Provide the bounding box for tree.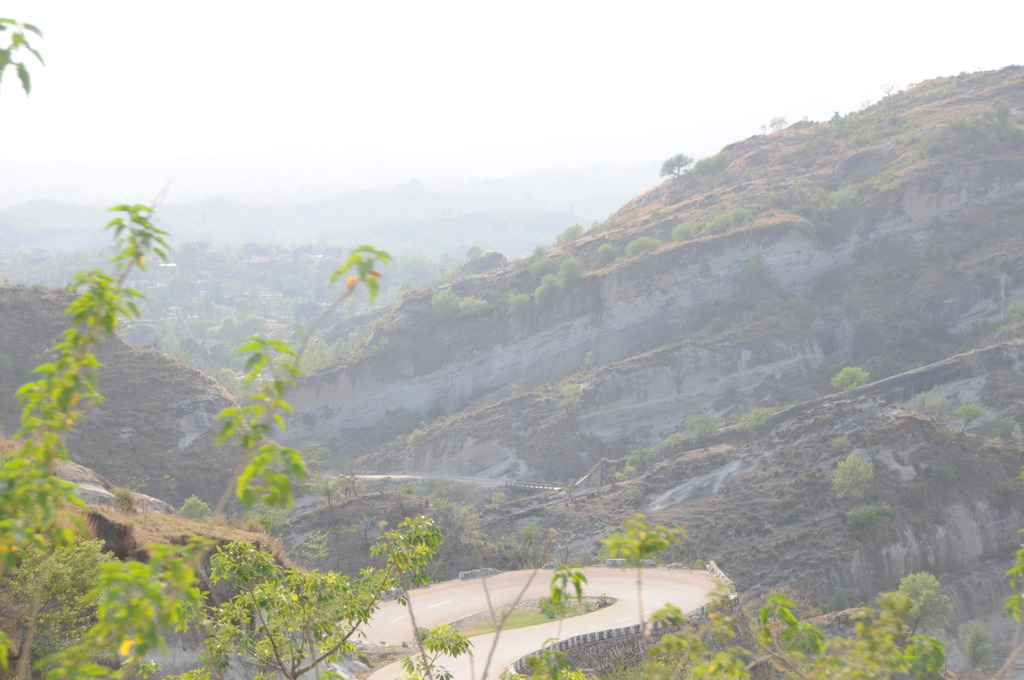
l=710, t=211, r=726, b=235.
